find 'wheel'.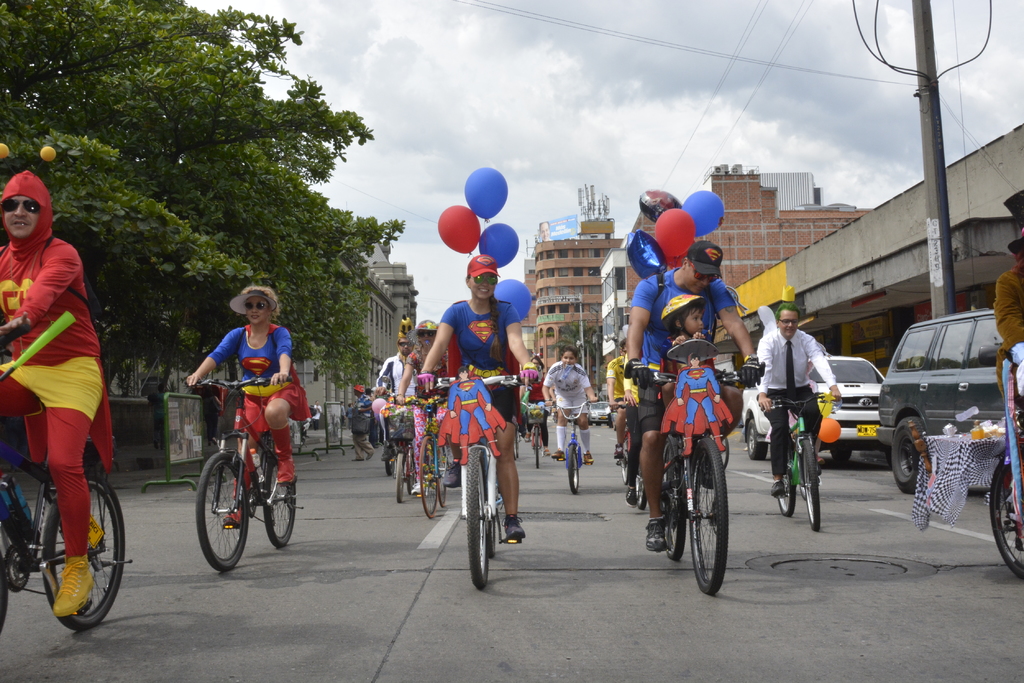
[193,454,255,572].
